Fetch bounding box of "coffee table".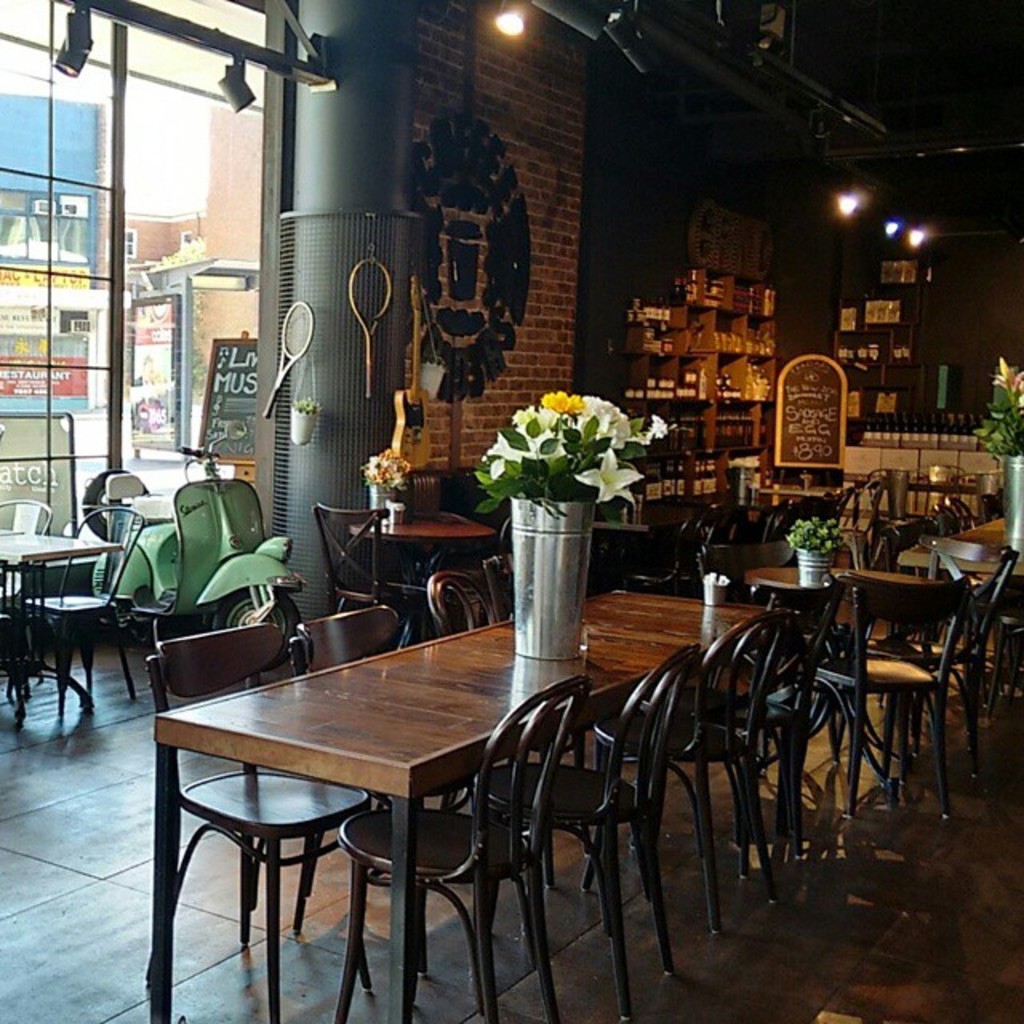
Bbox: (152,584,802,1022).
